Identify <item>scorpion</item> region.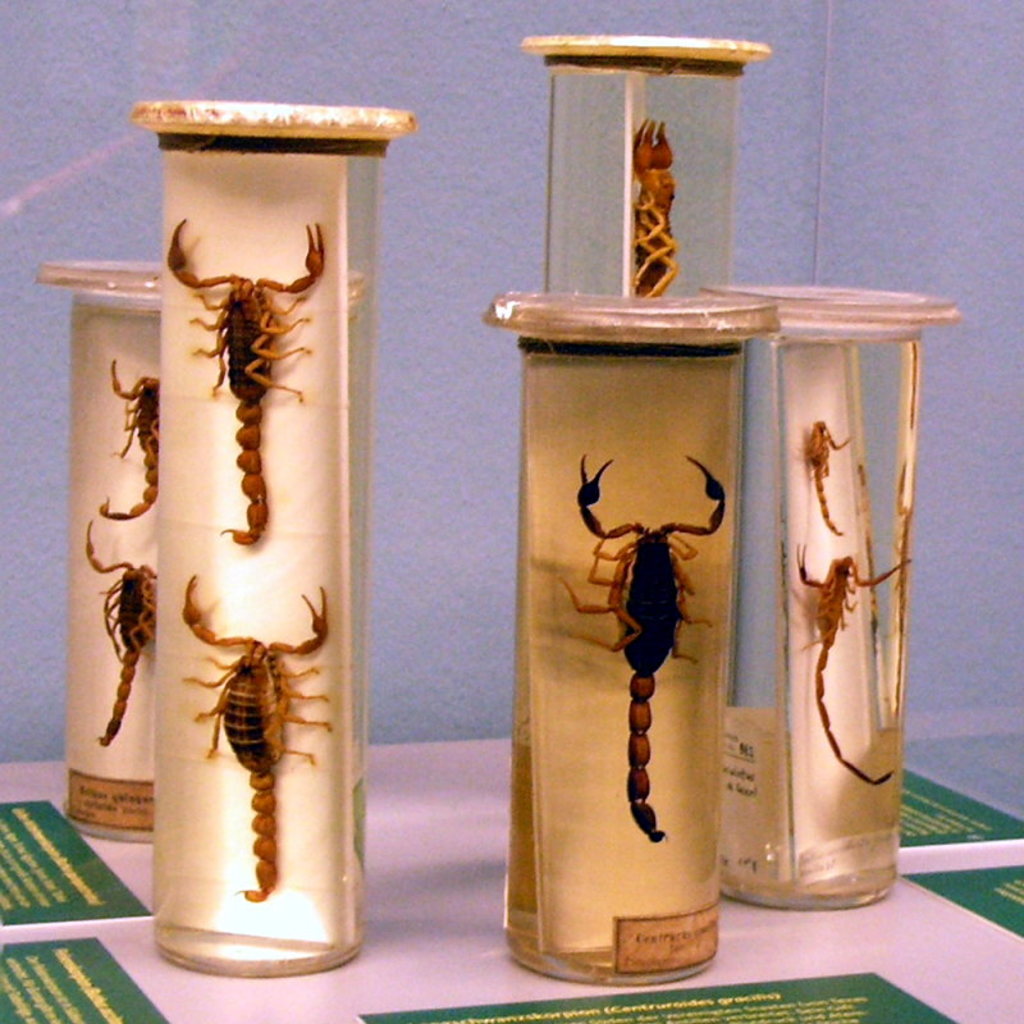
Region: detection(632, 110, 682, 297).
